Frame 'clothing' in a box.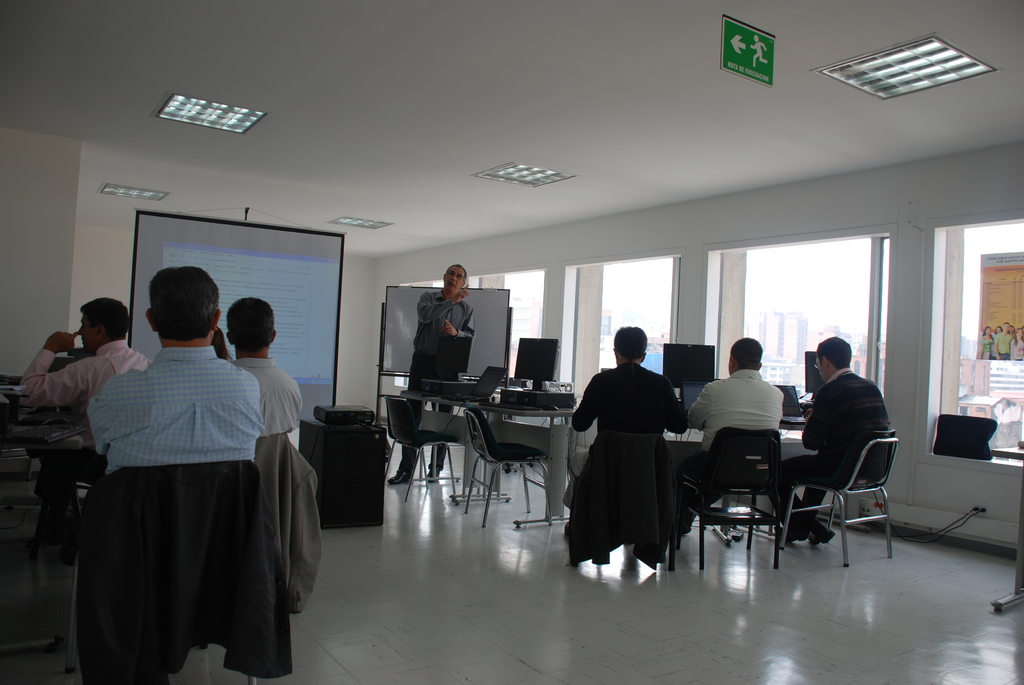
x1=82 y1=350 x2=267 y2=479.
